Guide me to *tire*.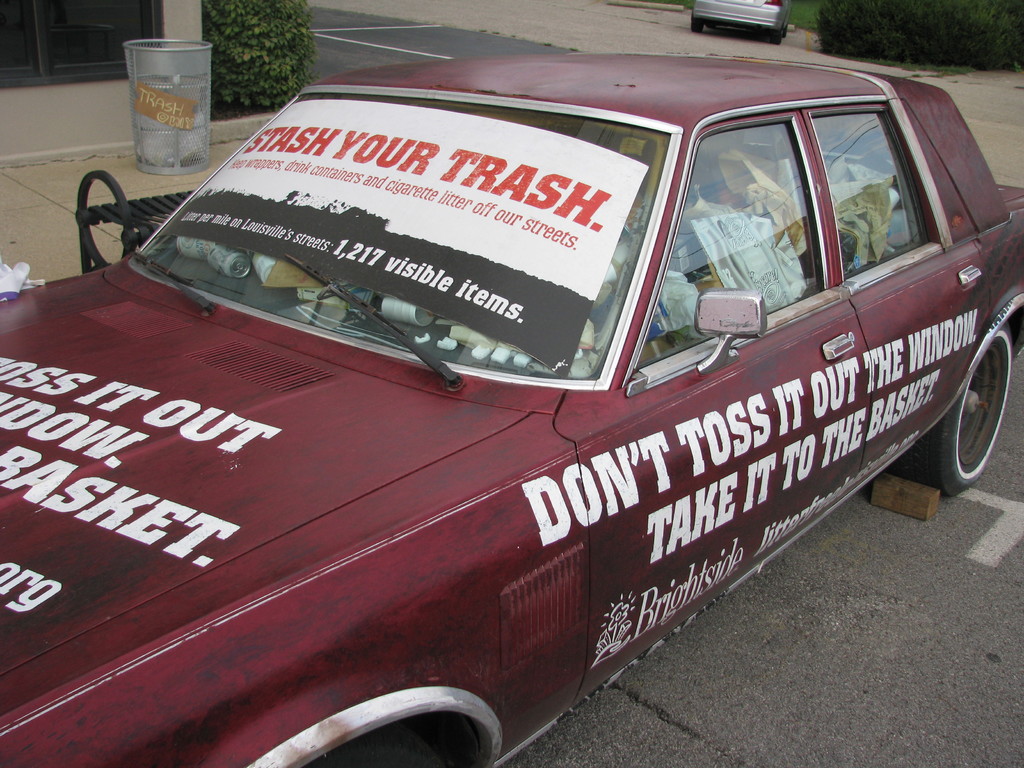
Guidance: 897/321/1012/498.
